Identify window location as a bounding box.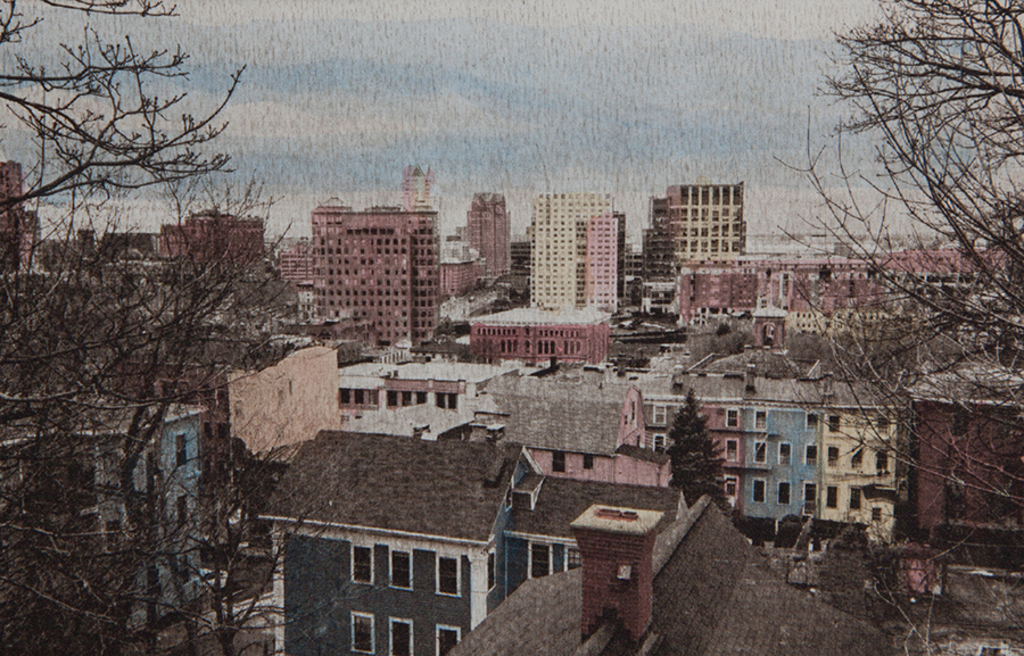
Rect(347, 606, 373, 655).
